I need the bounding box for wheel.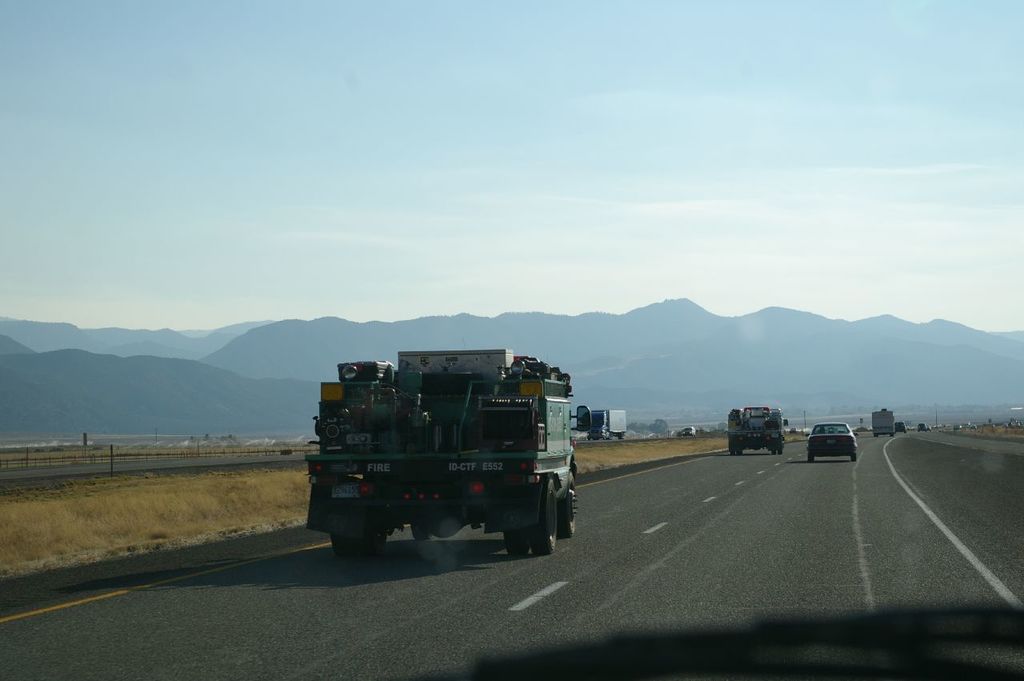
Here it is: <region>730, 448, 744, 456</region>.
